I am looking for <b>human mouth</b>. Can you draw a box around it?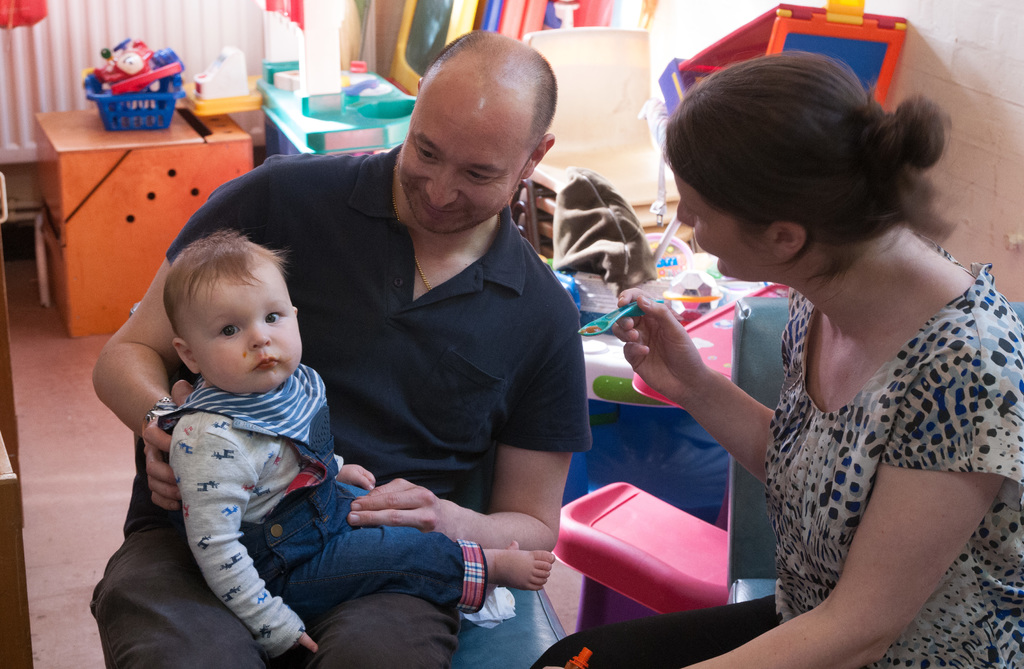
Sure, the bounding box is left=255, top=355, right=276, bottom=370.
